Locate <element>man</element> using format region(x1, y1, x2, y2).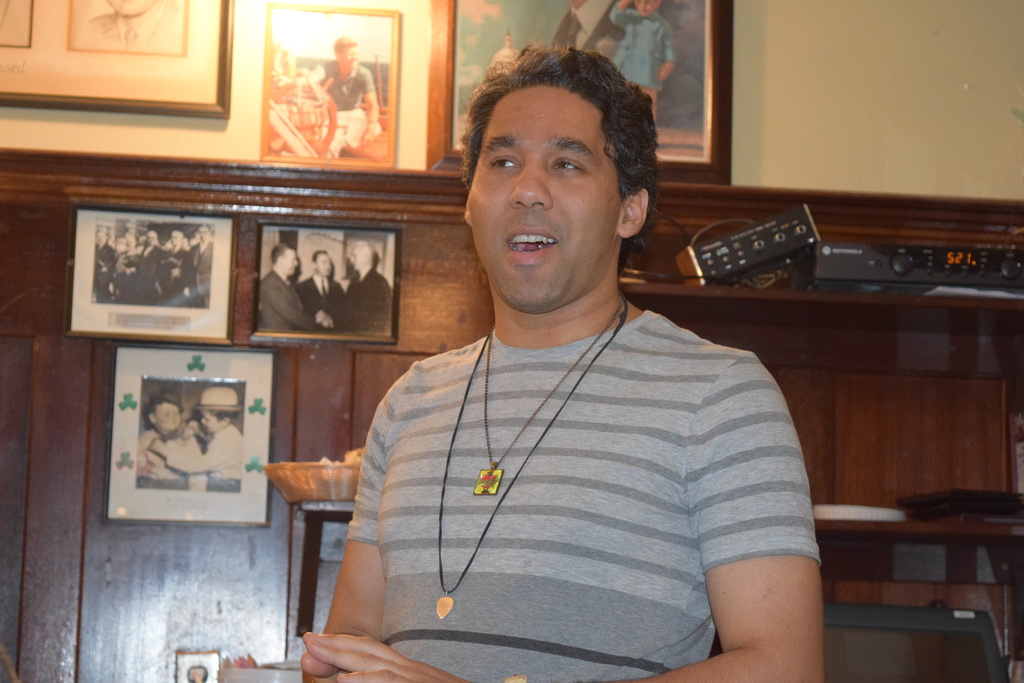
region(304, 44, 830, 682).
